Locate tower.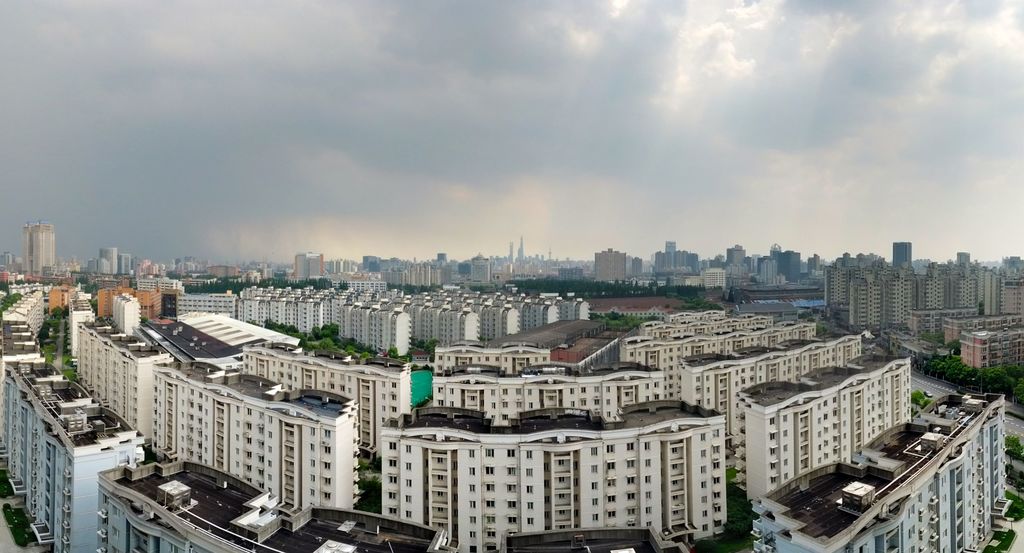
Bounding box: (x1=665, y1=241, x2=680, y2=250).
